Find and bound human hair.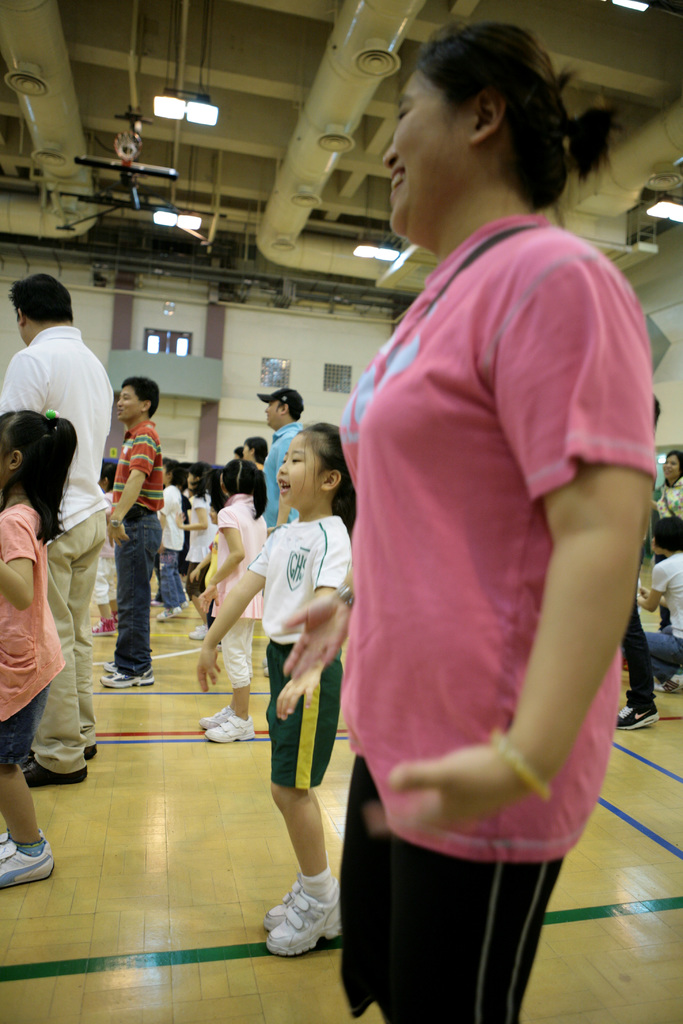
Bound: bbox=(16, 267, 88, 326).
